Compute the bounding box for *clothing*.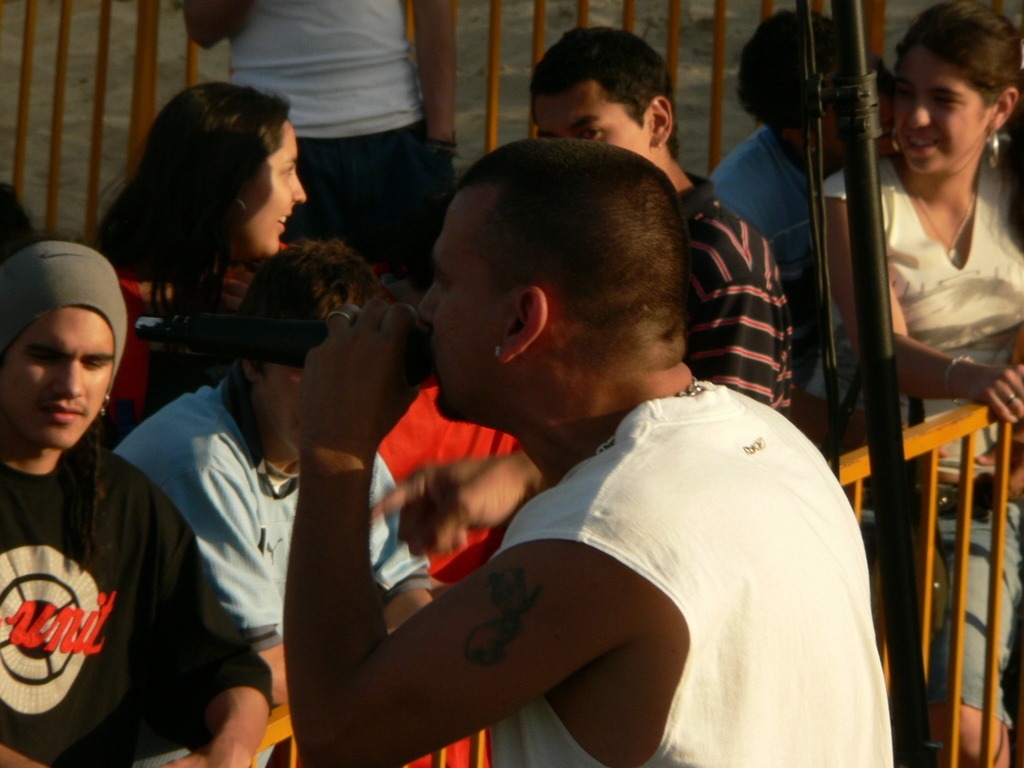
left=114, top=376, right=429, bottom=767.
